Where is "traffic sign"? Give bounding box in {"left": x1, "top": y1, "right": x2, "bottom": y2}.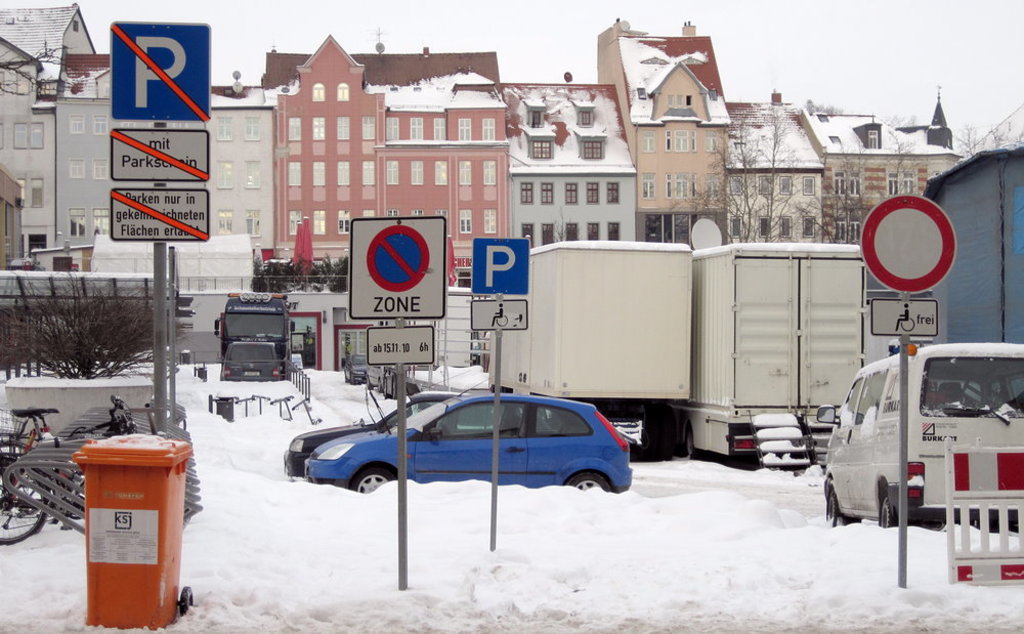
{"left": 473, "top": 231, "right": 532, "bottom": 297}.
